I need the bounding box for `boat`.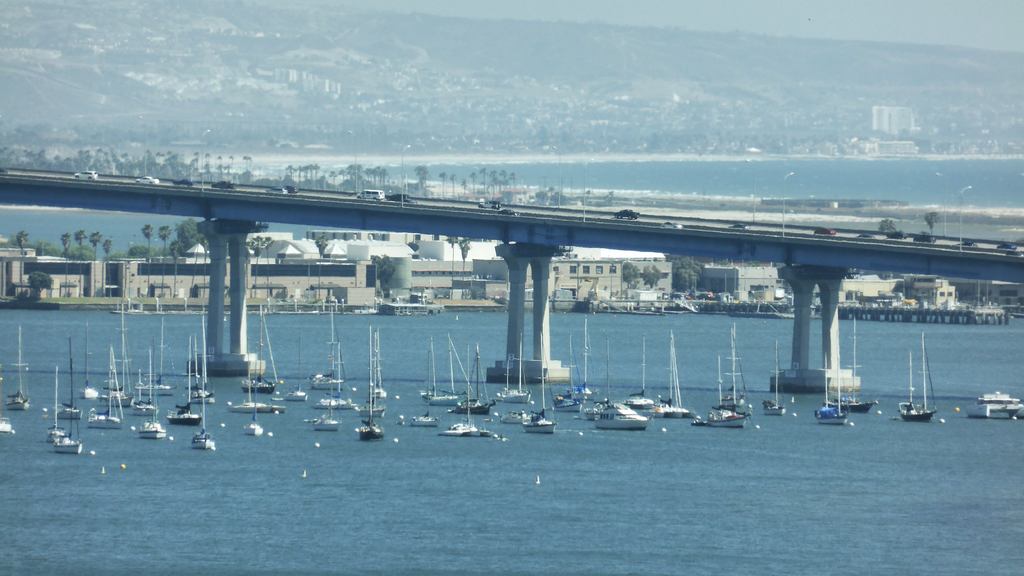
Here it is: rect(242, 401, 264, 438).
